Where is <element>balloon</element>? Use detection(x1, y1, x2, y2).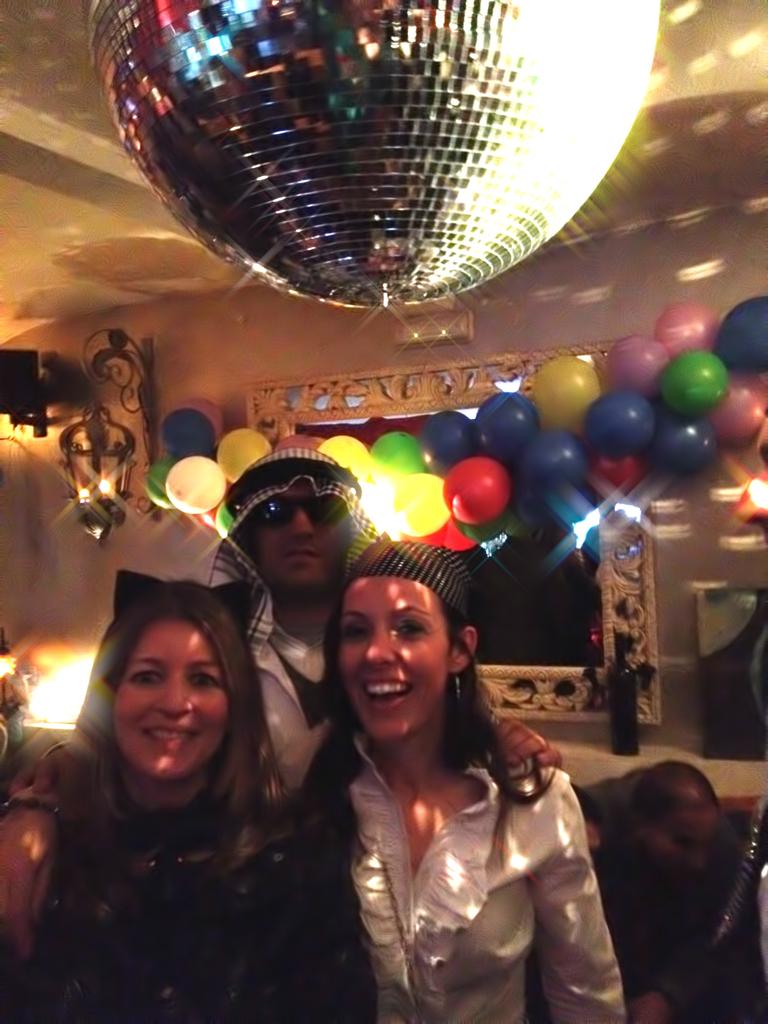
detection(474, 392, 541, 454).
